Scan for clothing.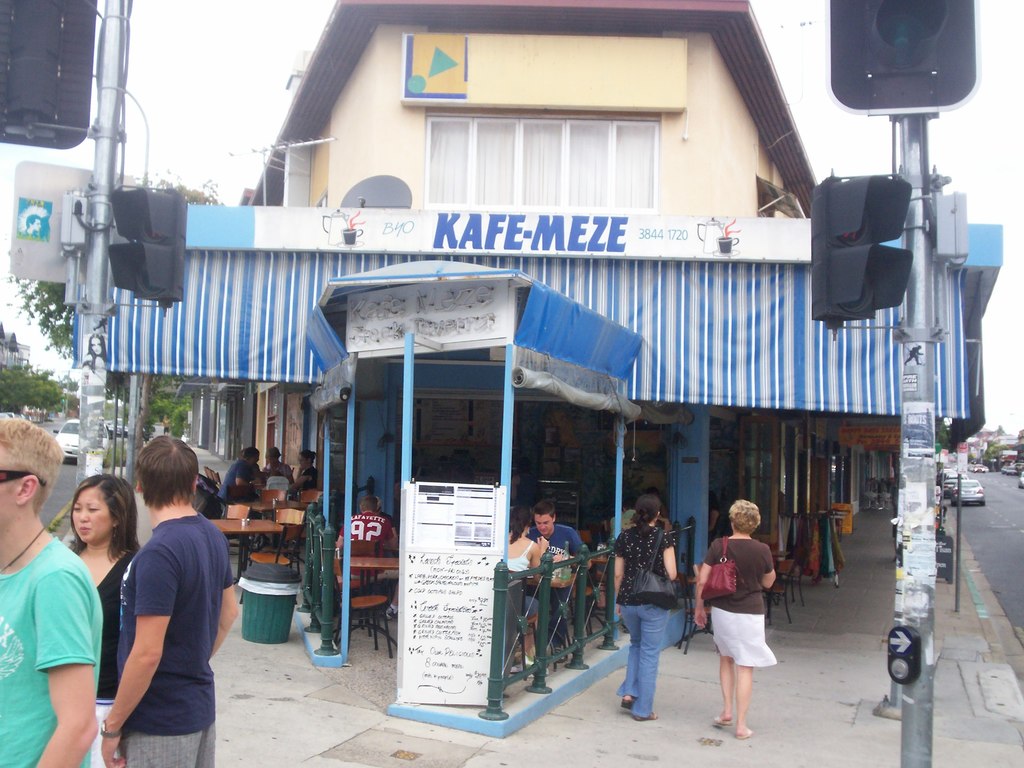
Scan result: 253/466/302/497.
